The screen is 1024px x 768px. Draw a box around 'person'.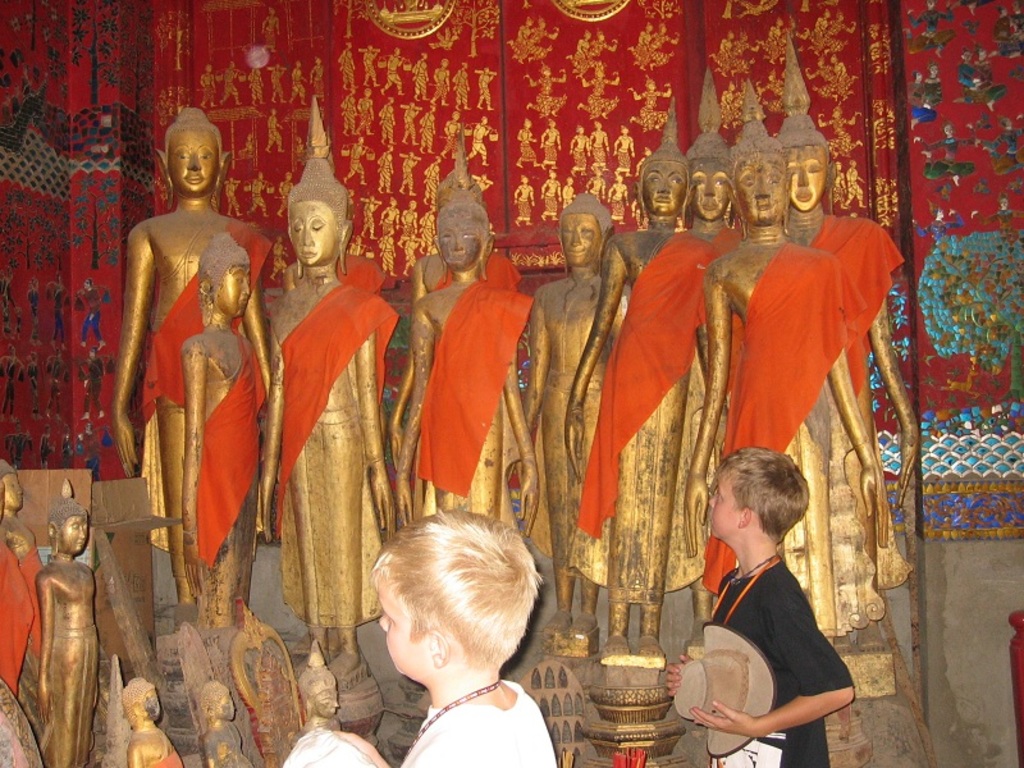
bbox=[102, 111, 264, 652].
